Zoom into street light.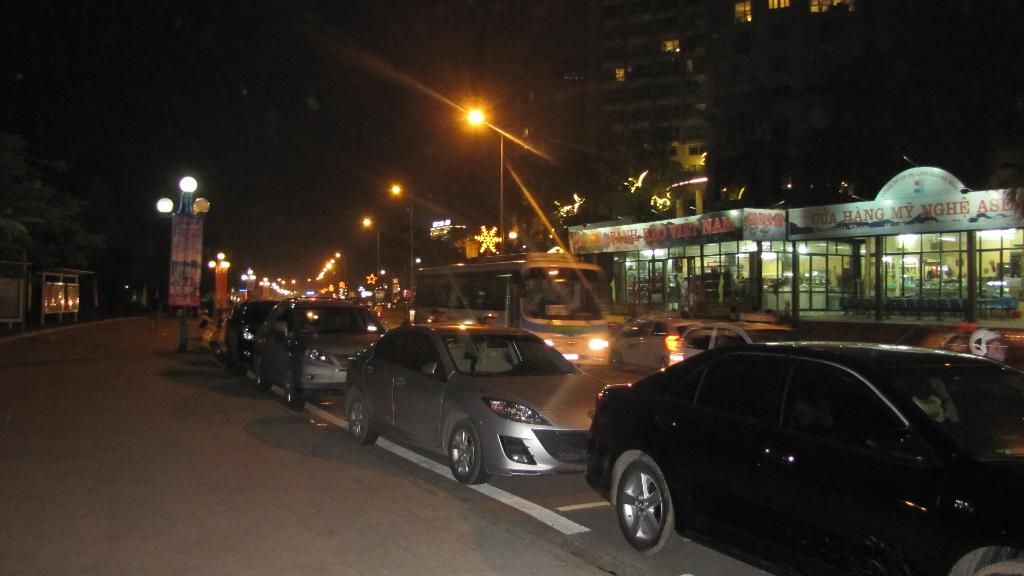
Zoom target: (360, 218, 379, 285).
